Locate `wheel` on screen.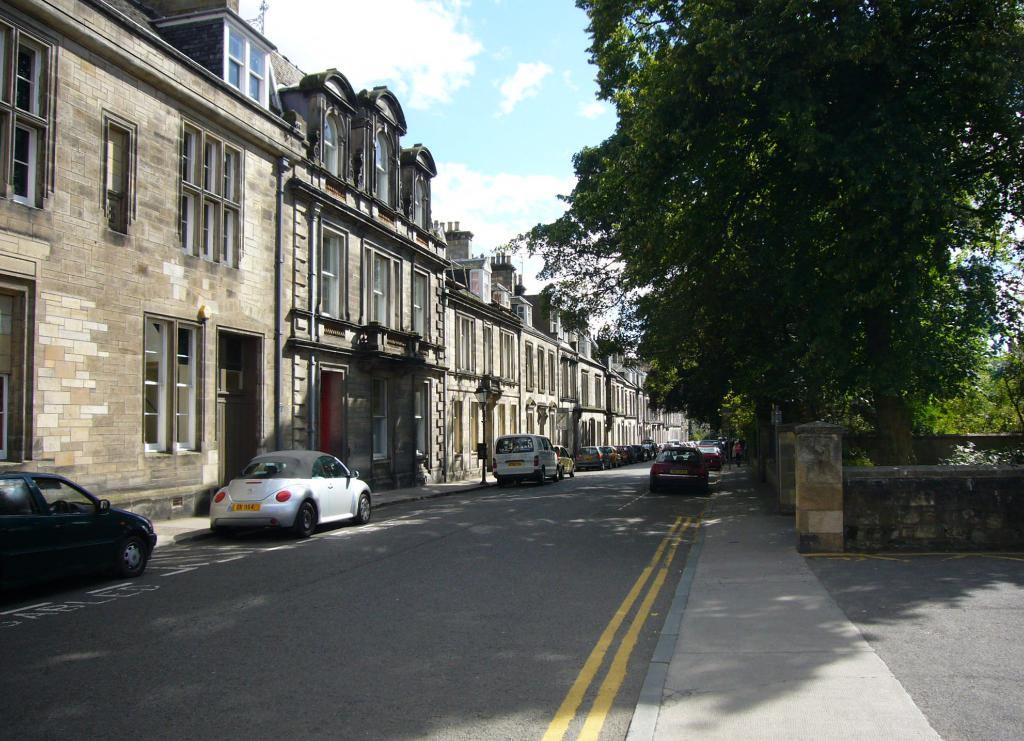
On screen at 568,468,573,474.
